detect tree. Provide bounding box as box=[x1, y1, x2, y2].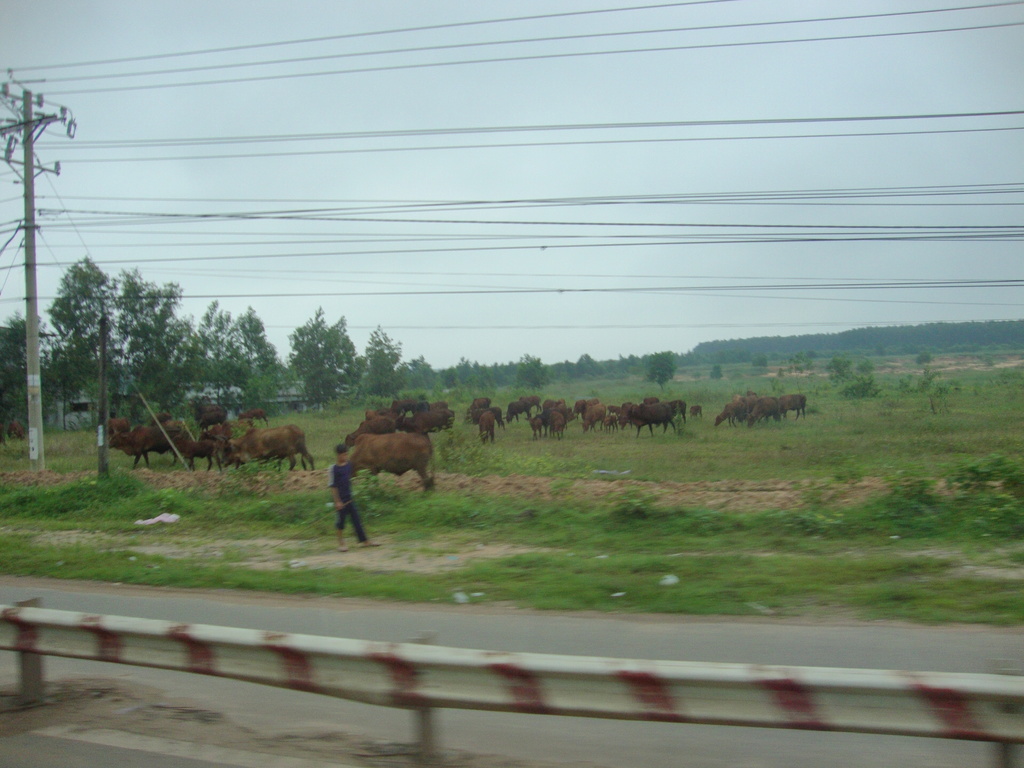
box=[637, 349, 680, 388].
